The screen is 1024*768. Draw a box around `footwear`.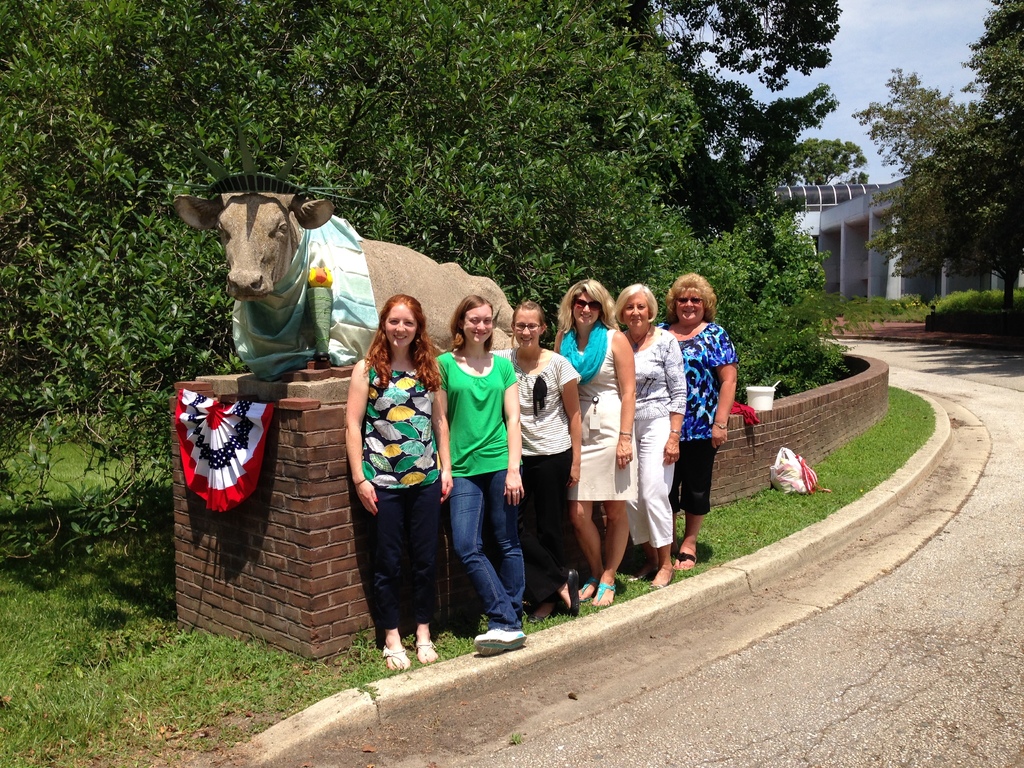
[525, 609, 554, 627].
